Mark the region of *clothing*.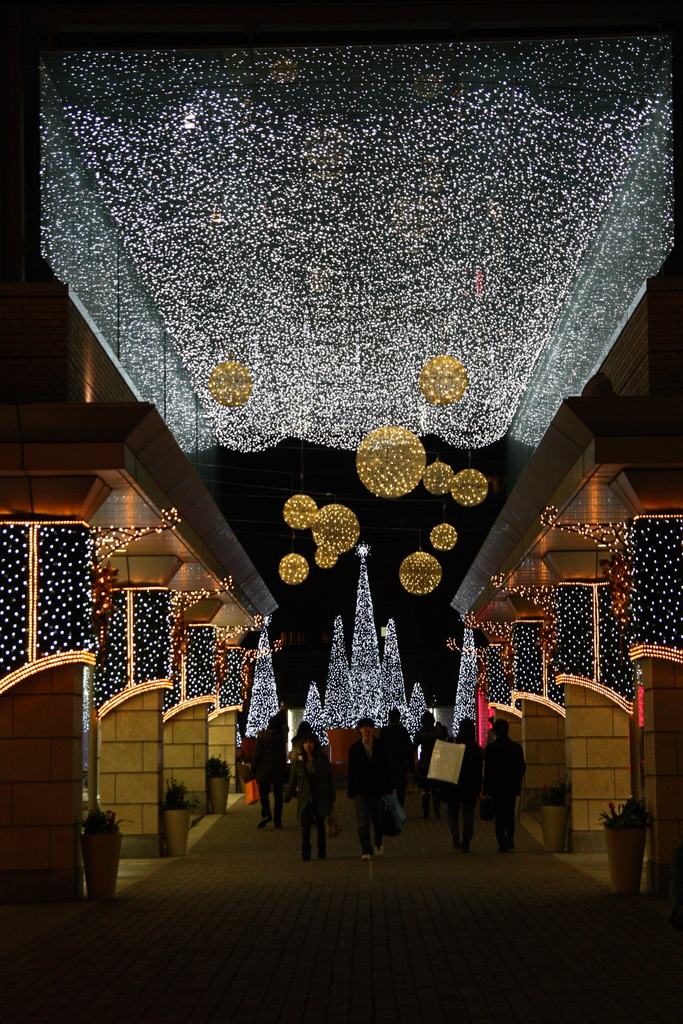
Region: 344/710/519/855.
